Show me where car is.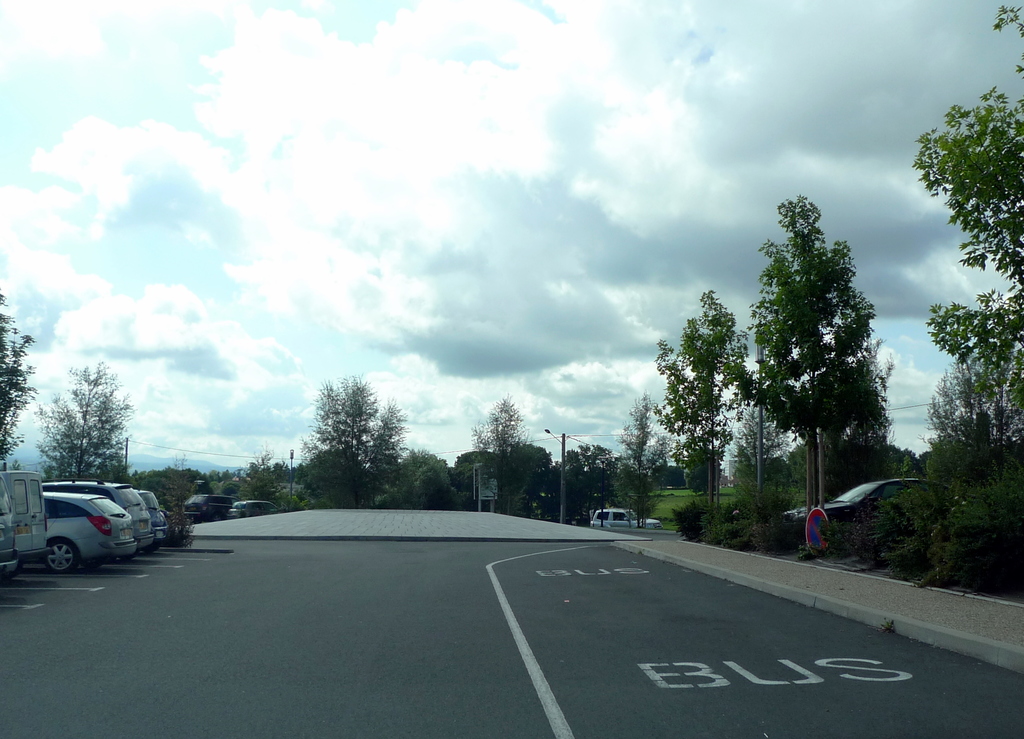
car is at left=591, top=511, right=661, bottom=532.
